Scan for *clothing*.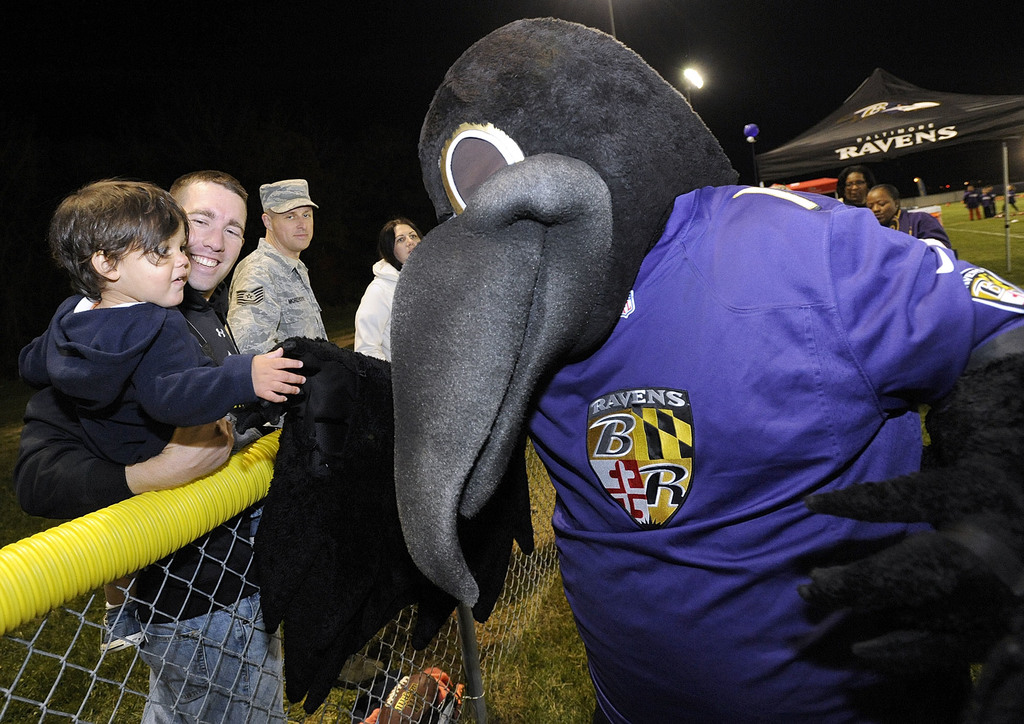
Scan result: region(8, 290, 288, 723).
